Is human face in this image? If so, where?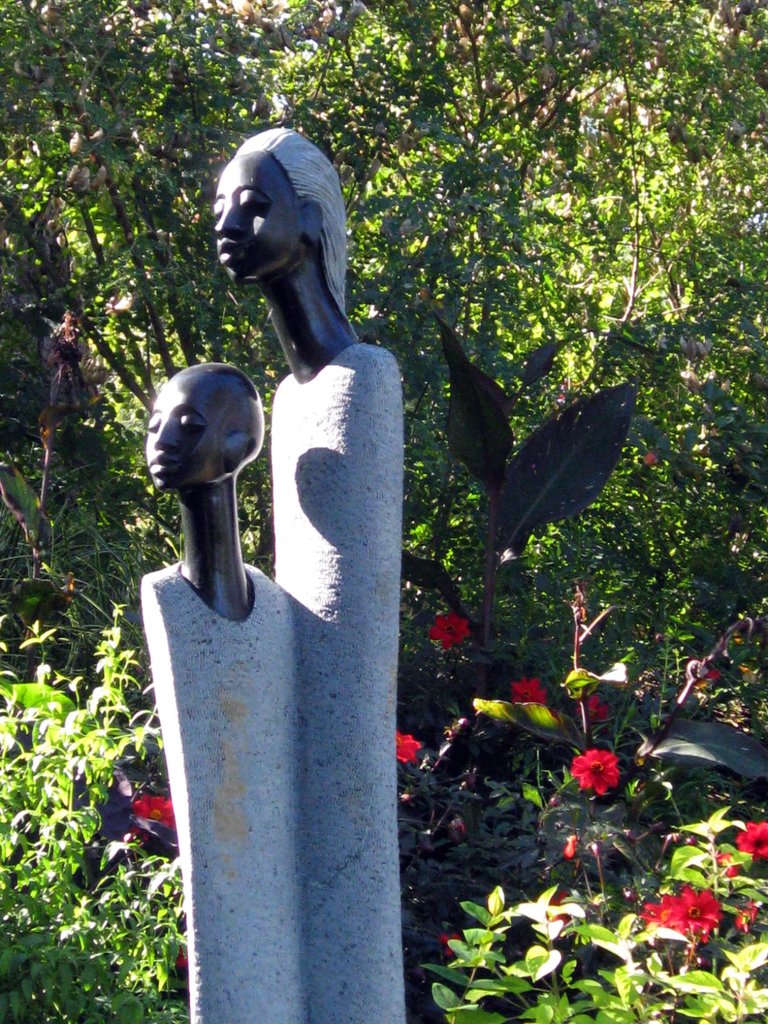
Yes, at 213:152:302:288.
